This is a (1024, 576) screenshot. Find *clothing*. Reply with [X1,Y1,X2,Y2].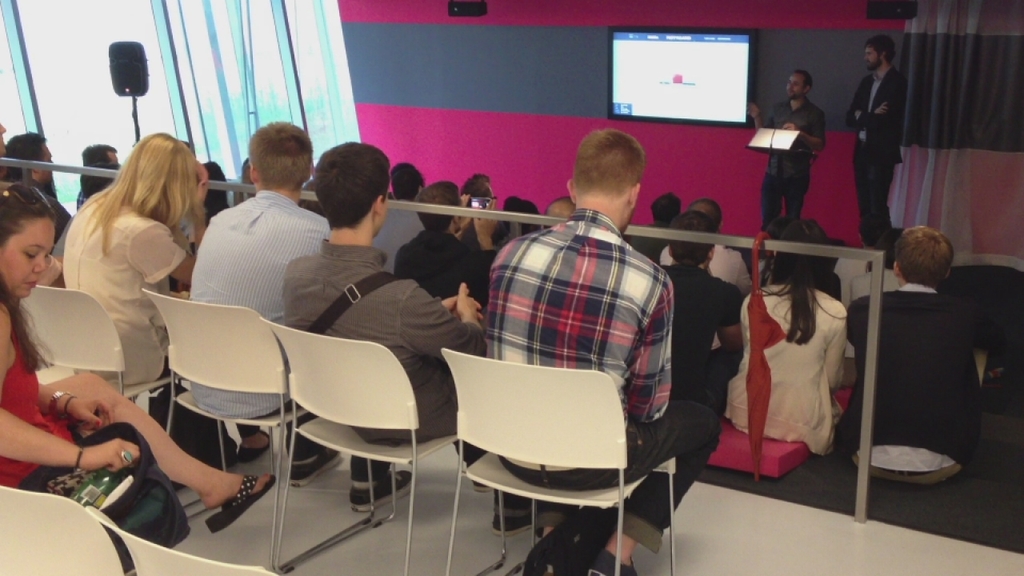
[767,86,810,236].
